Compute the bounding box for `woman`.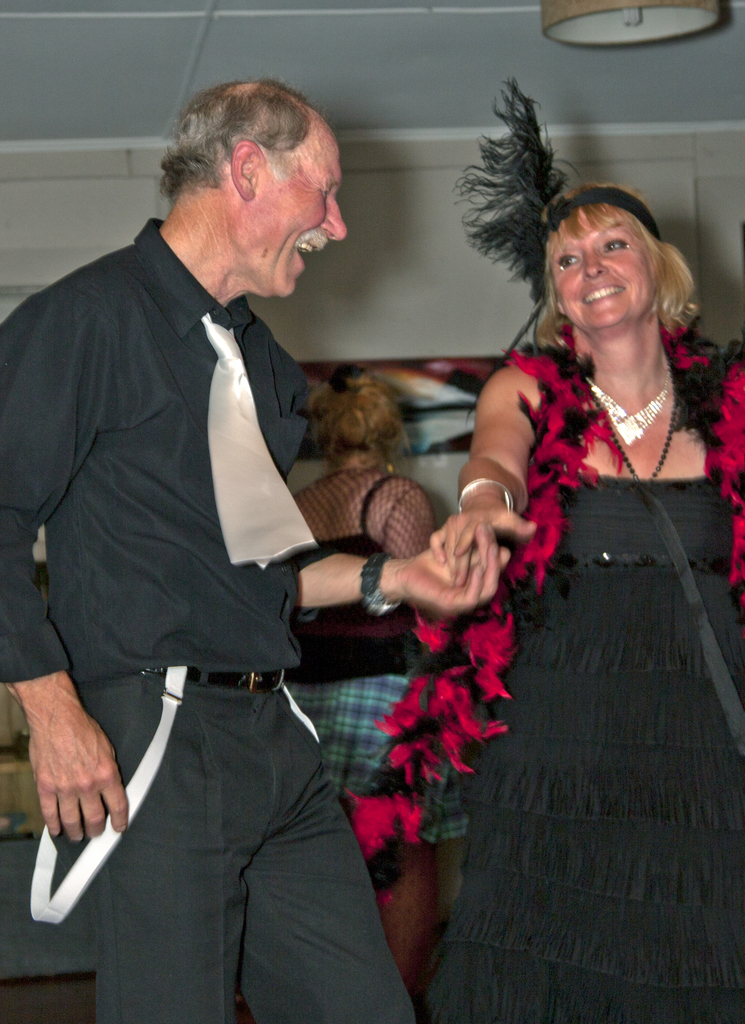
crop(281, 374, 447, 993).
